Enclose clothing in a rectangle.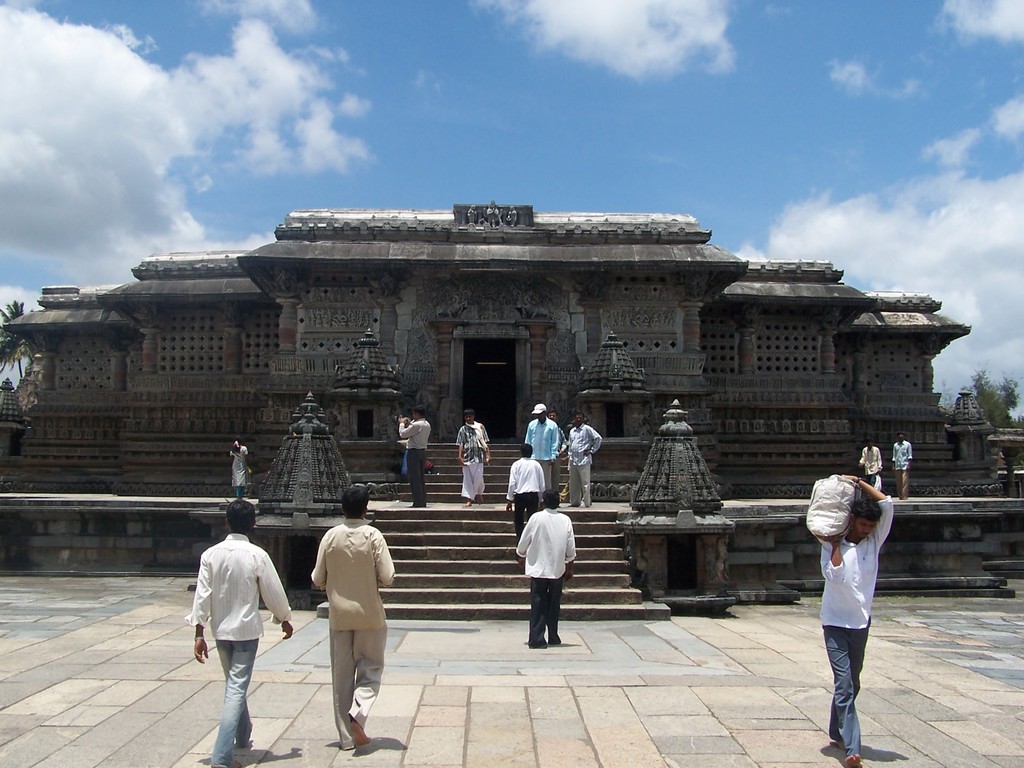
189 525 276 726.
